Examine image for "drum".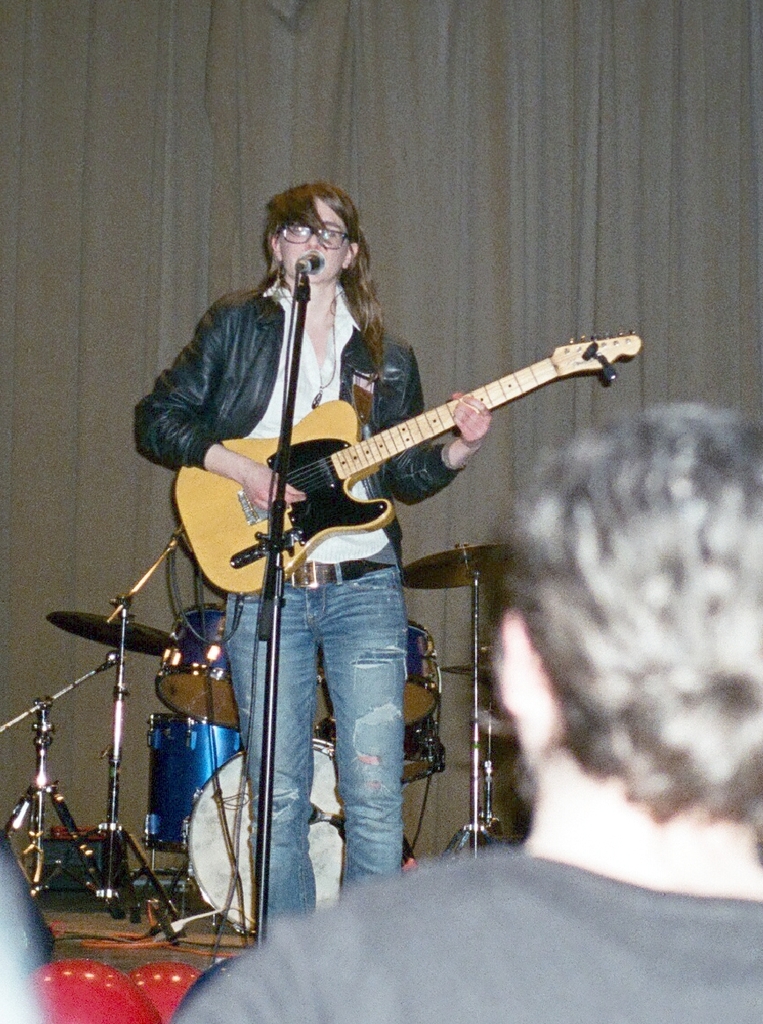
Examination result: detection(143, 714, 242, 853).
